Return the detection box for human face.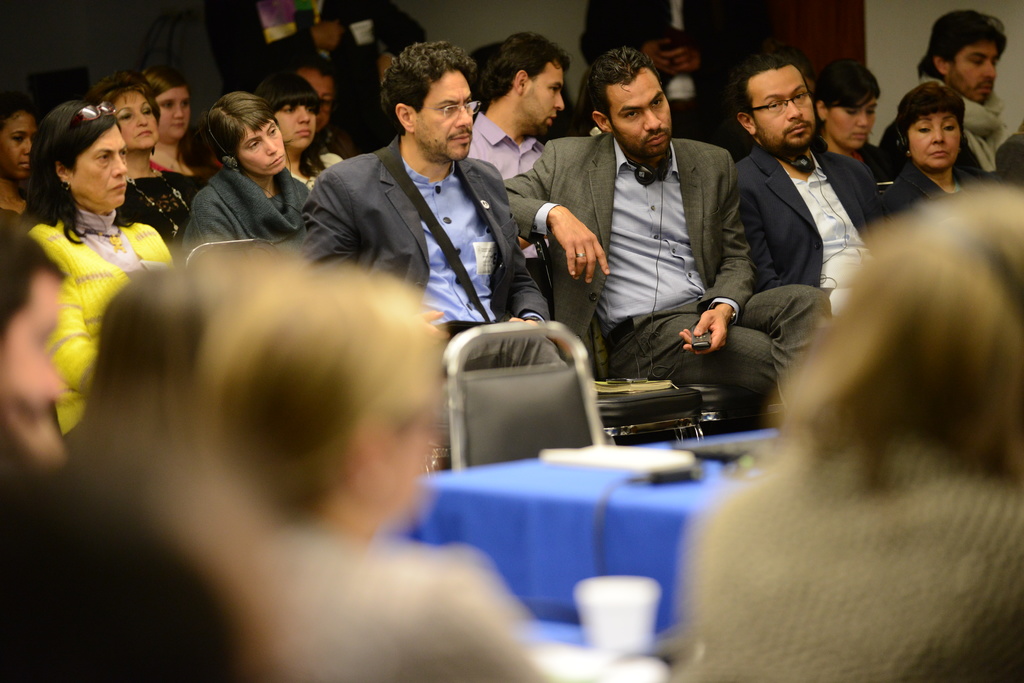
(821,89,879,150).
